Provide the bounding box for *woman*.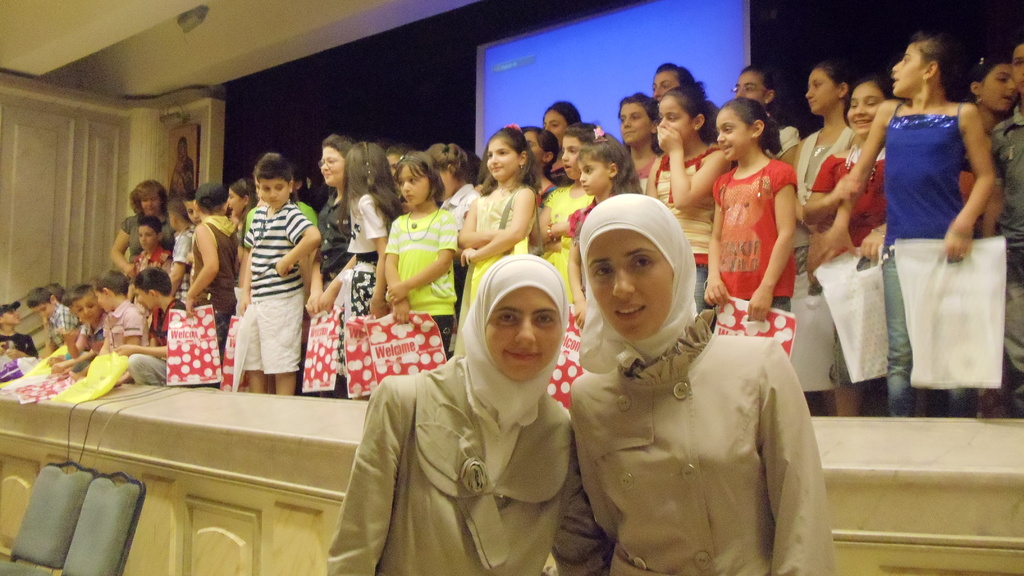
l=566, t=196, r=825, b=575.
